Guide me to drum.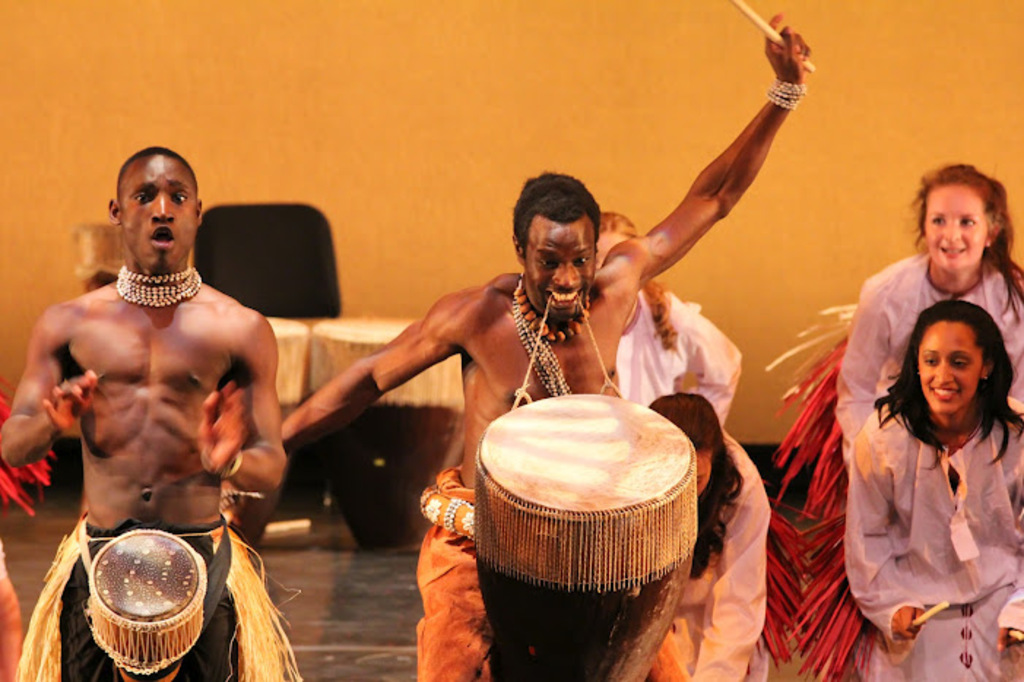
Guidance: <region>310, 318, 462, 552</region>.
